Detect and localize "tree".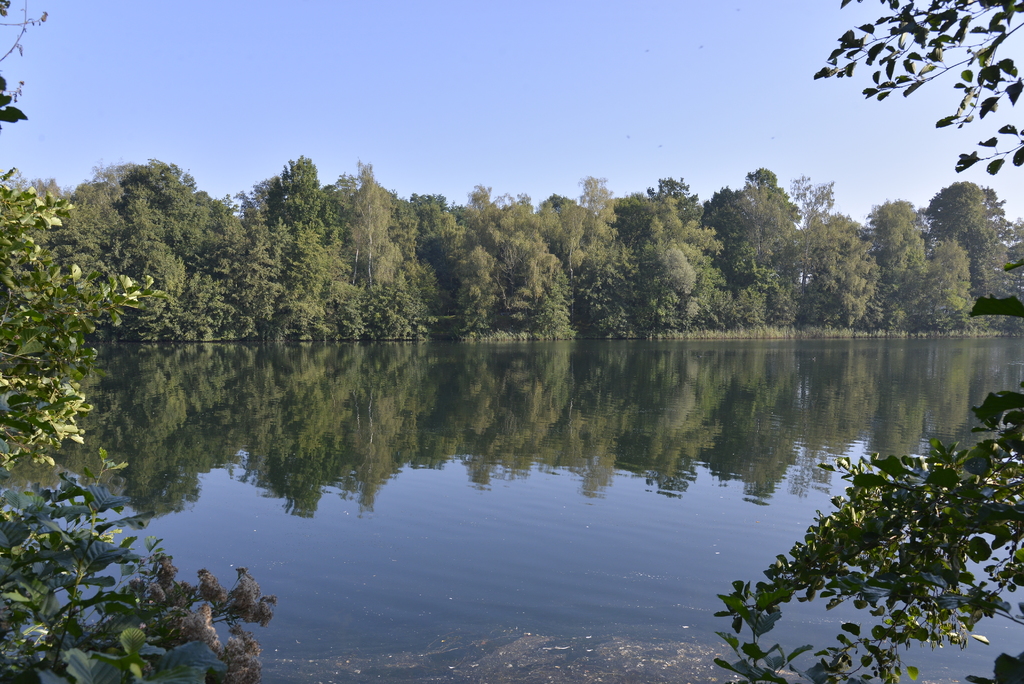
Localized at 221:162:441:343.
